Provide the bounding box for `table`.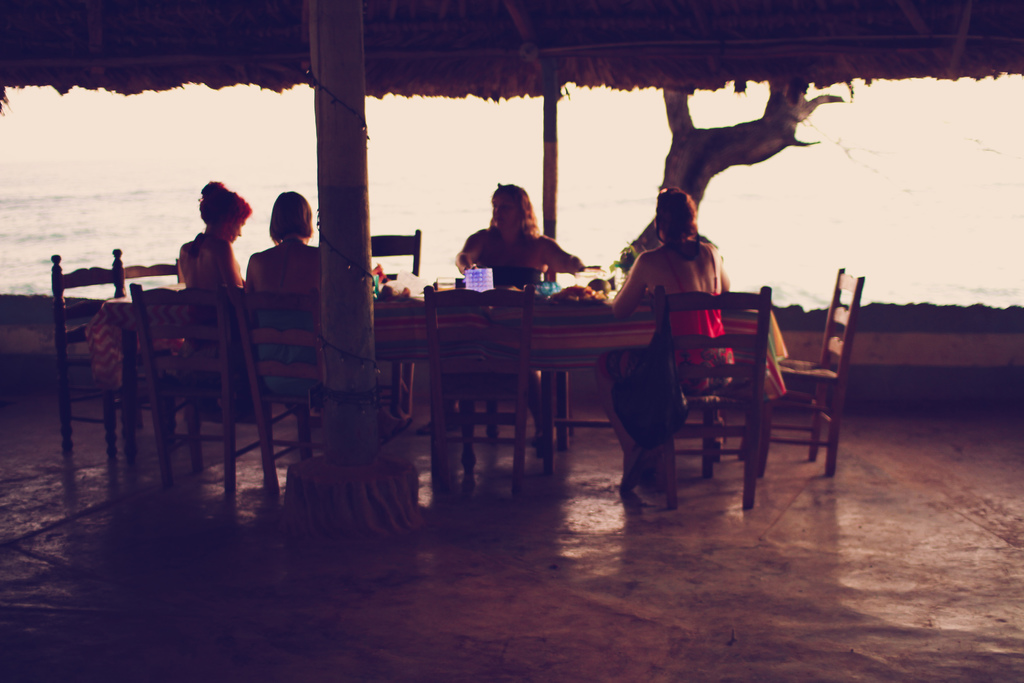
l=86, t=283, r=776, b=499.
